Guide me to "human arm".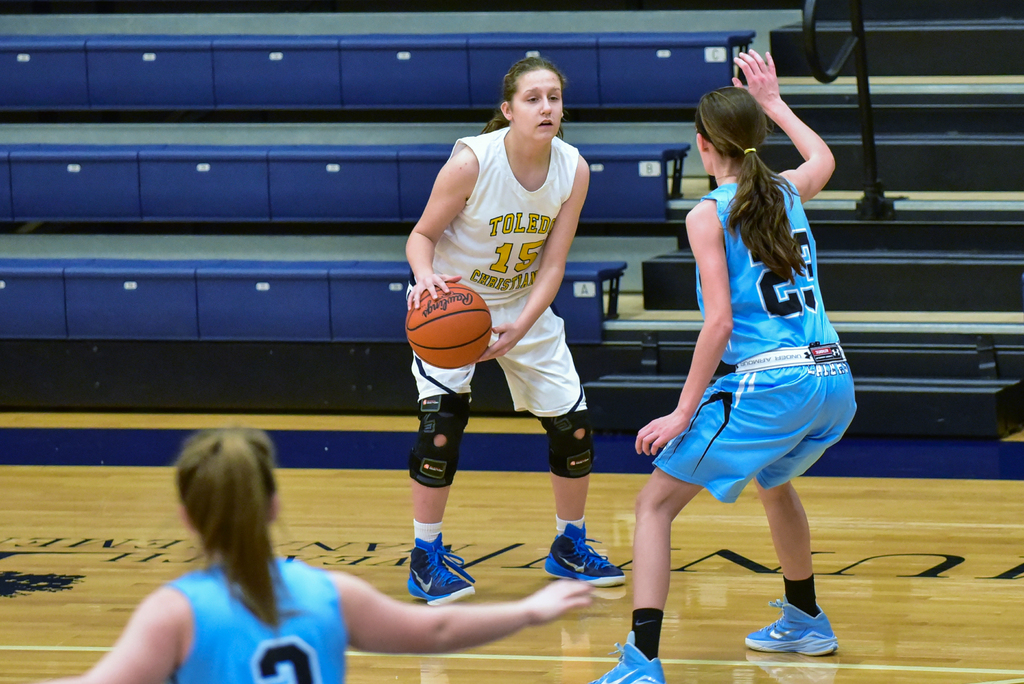
Guidance: <box>471,150,596,367</box>.
